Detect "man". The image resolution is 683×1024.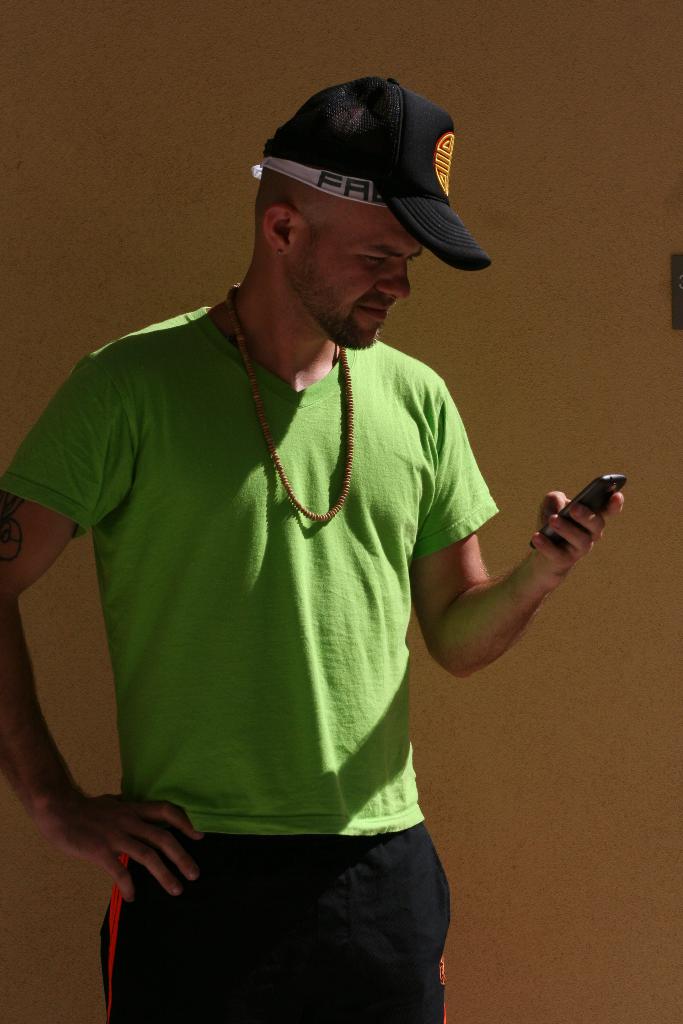
<bbox>23, 59, 570, 1023</bbox>.
